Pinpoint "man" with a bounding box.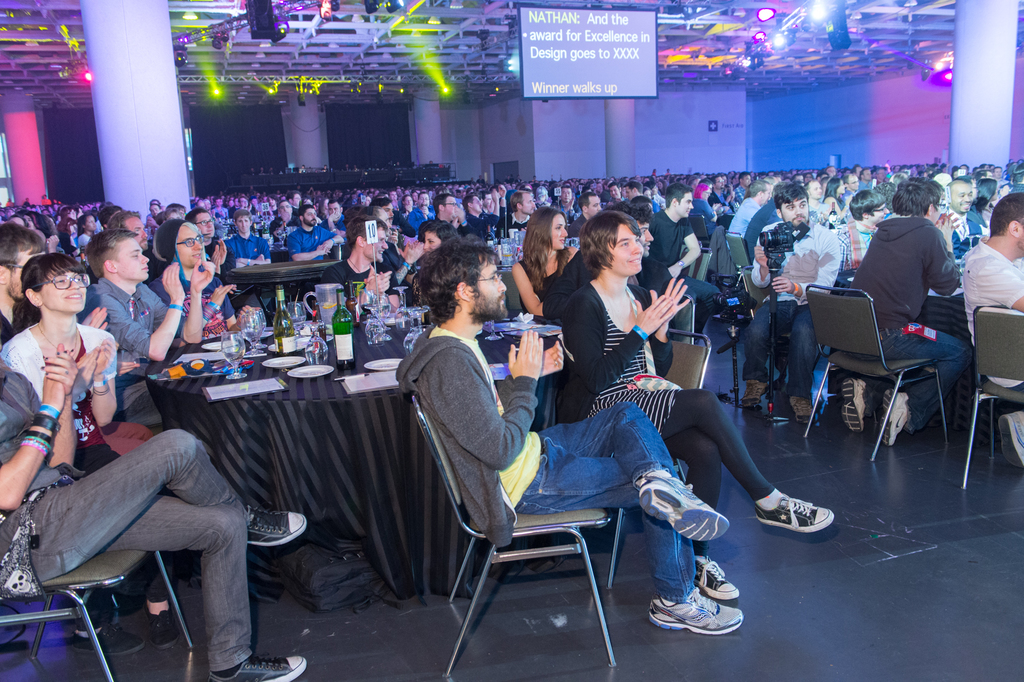
{"left": 845, "top": 192, "right": 975, "bottom": 445}.
